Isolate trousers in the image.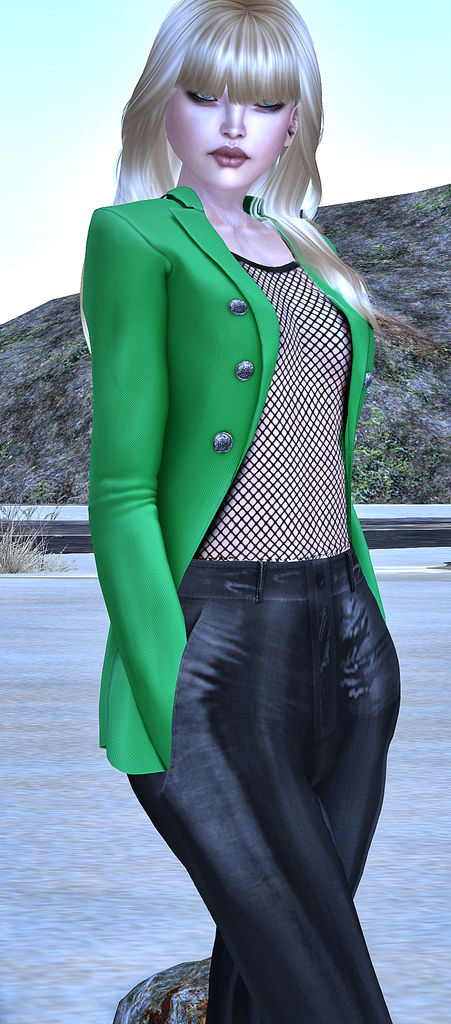
Isolated region: [130,633,407,987].
